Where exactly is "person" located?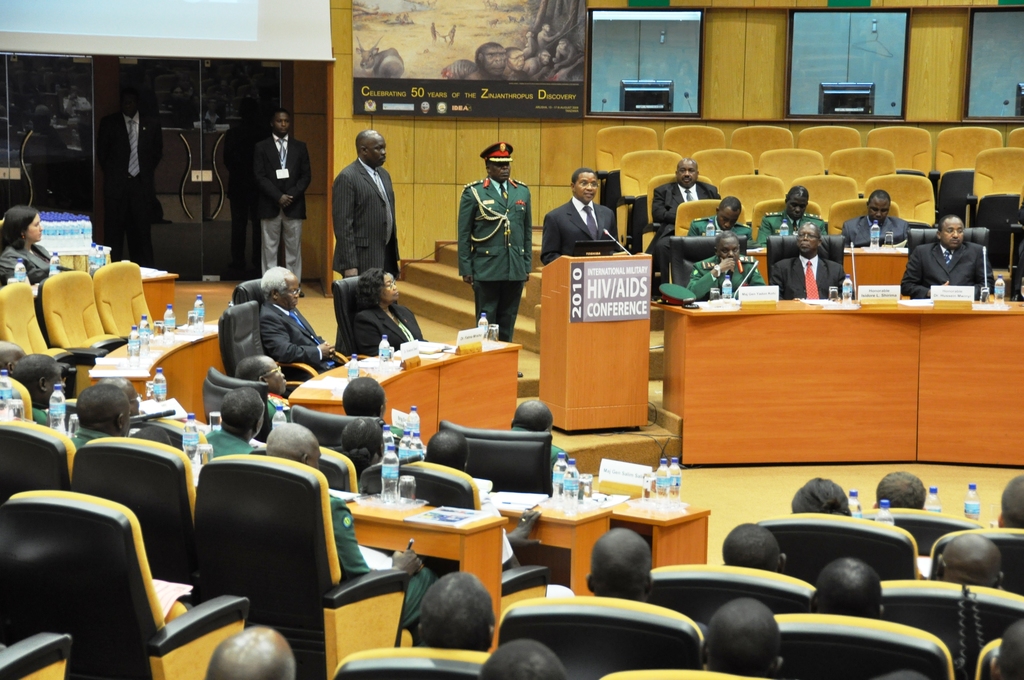
Its bounding box is 650 155 717 287.
